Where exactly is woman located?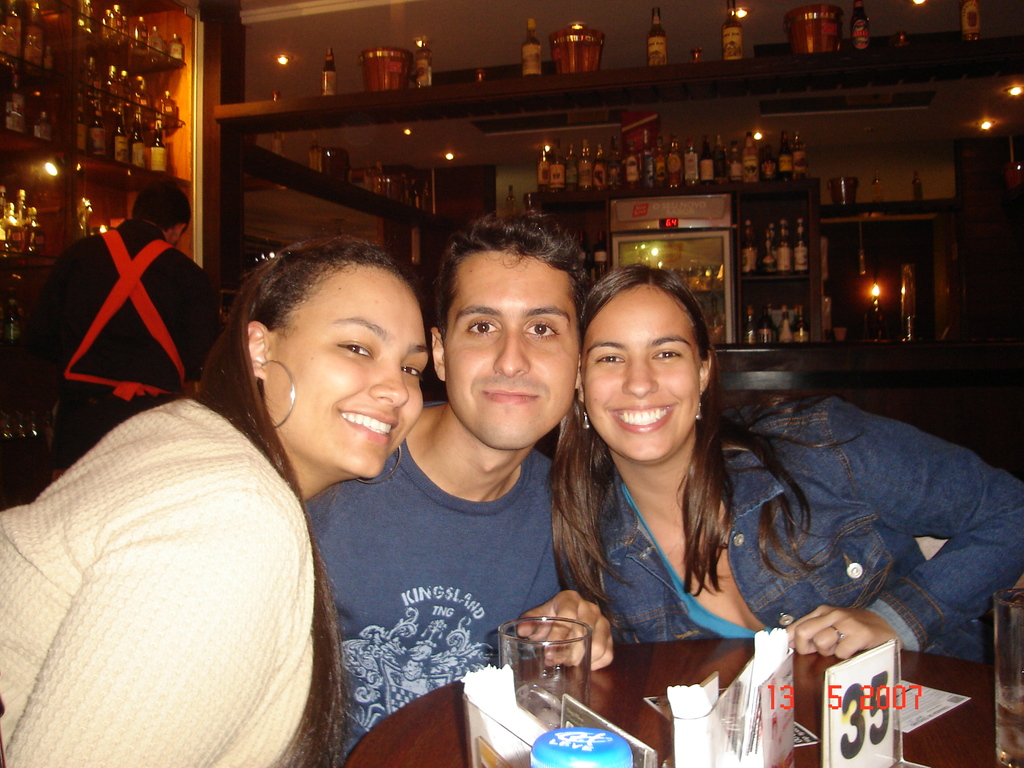
Its bounding box is Rect(0, 234, 429, 767).
